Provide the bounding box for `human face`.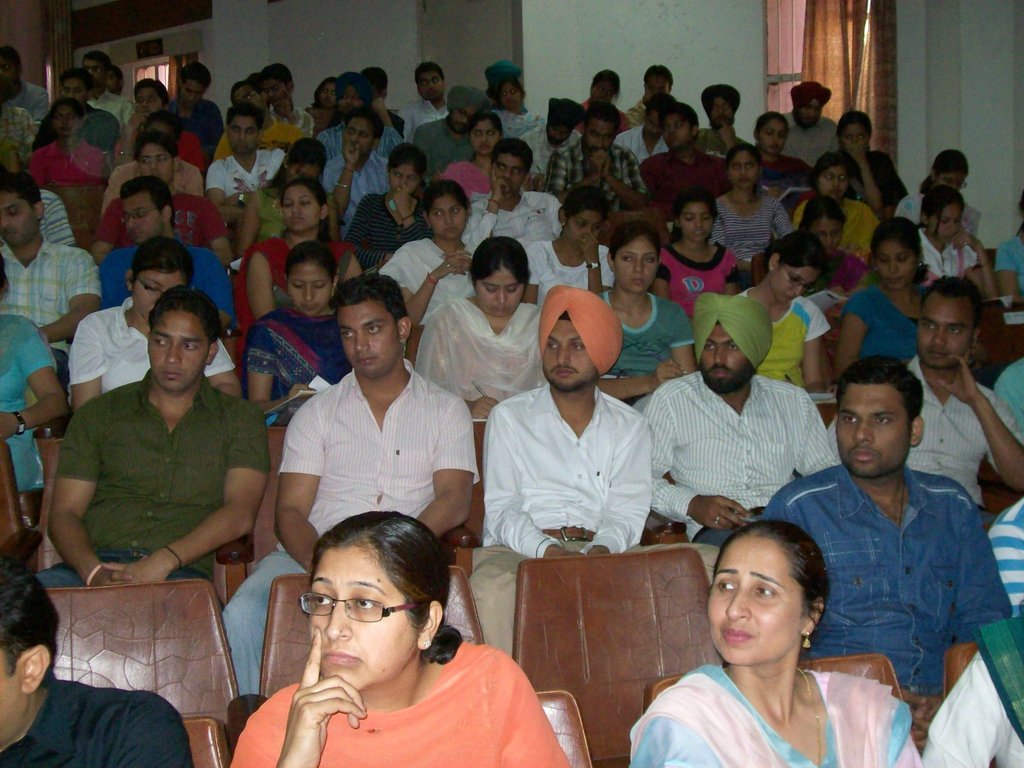
region(729, 147, 760, 191).
